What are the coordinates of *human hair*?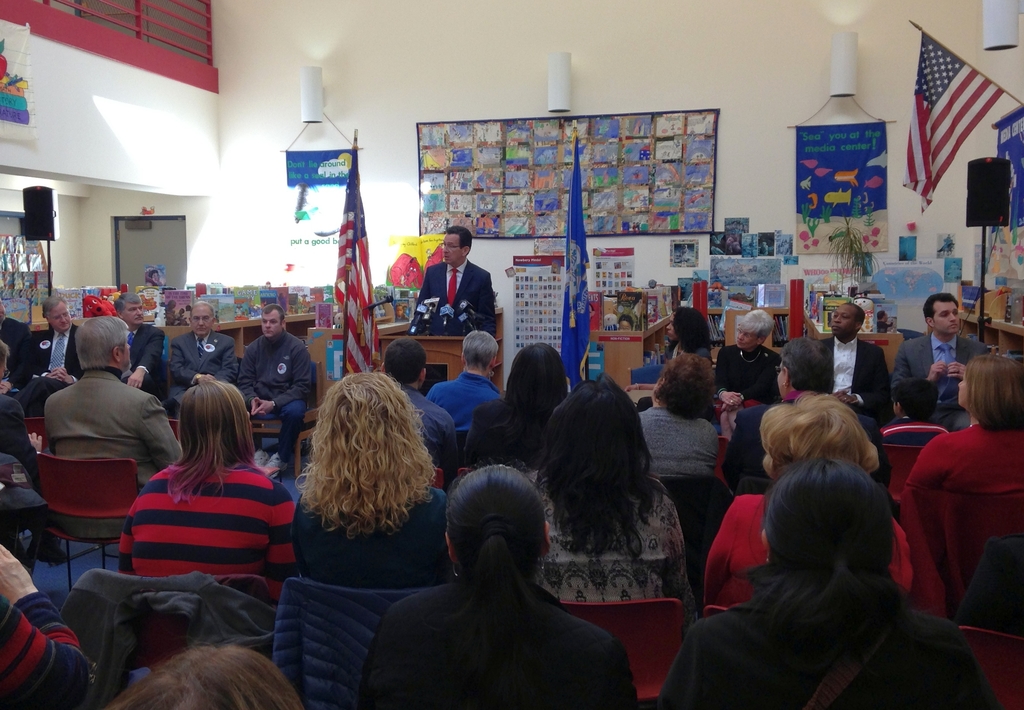
select_region(653, 349, 724, 424).
